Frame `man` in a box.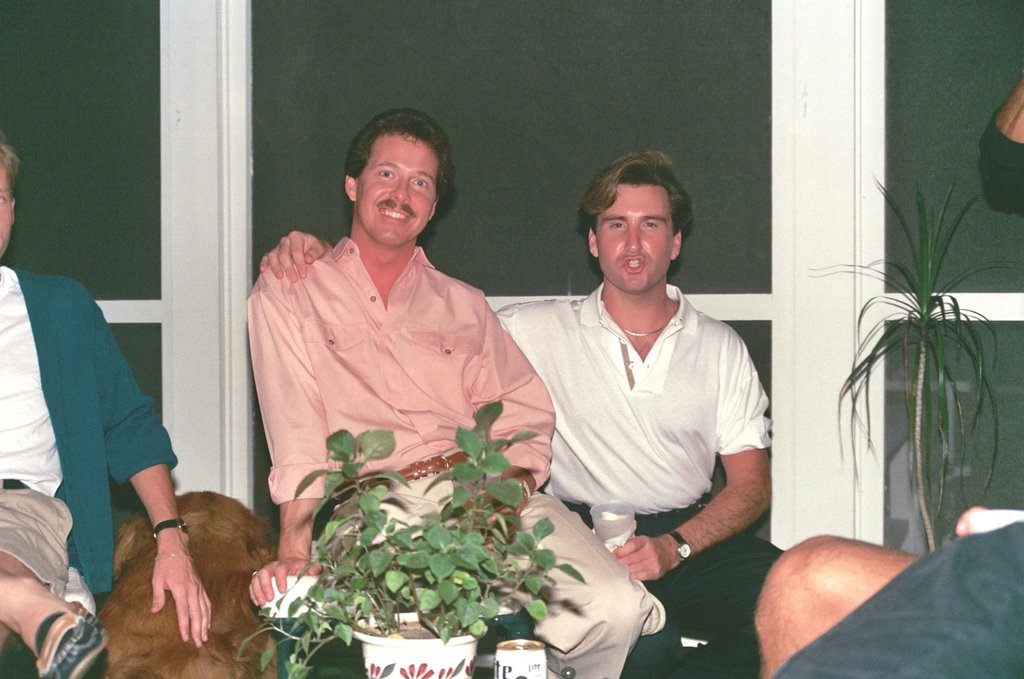
262,145,779,678.
